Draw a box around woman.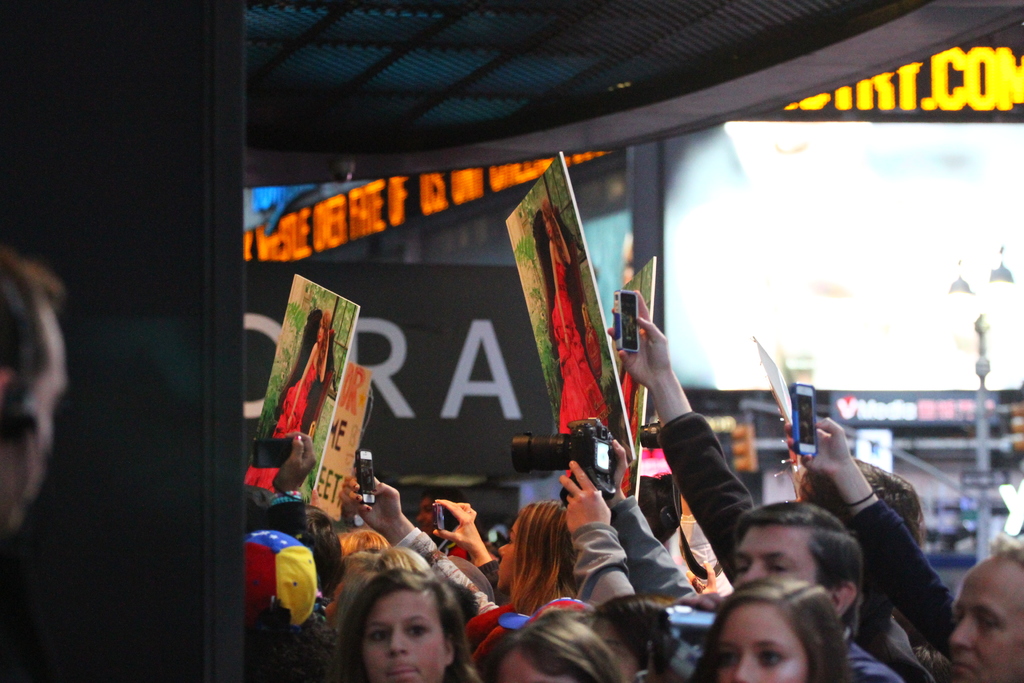
x1=427, y1=498, x2=576, y2=616.
